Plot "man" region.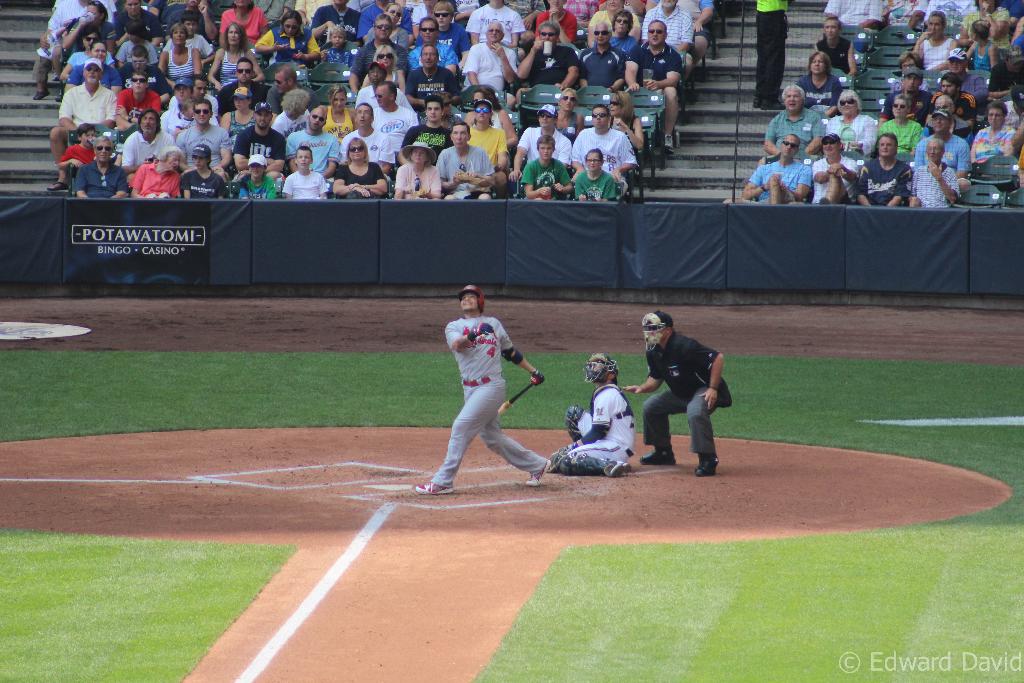
Plotted at BBox(352, 59, 417, 117).
